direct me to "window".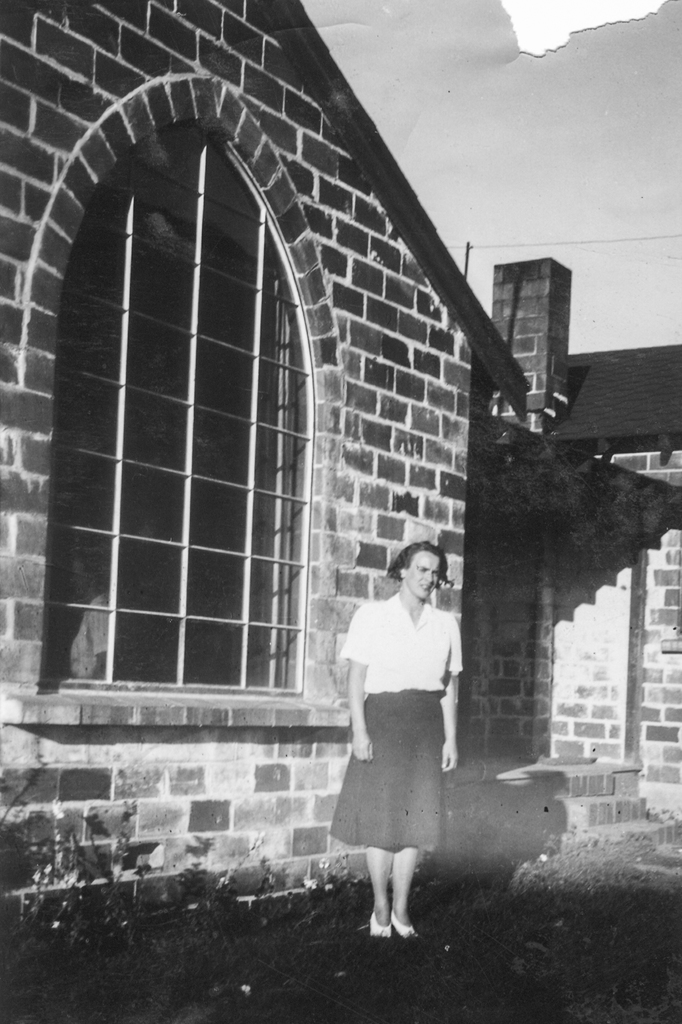
Direction: box=[55, 91, 369, 705].
